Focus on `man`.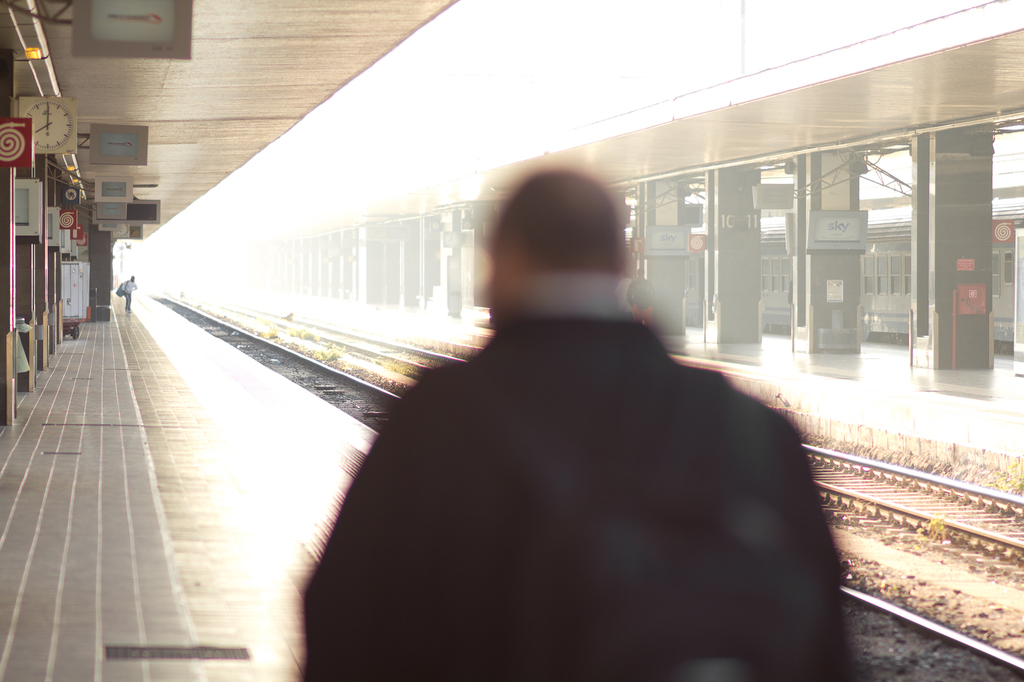
Focused at 123, 274, 136, 313.
